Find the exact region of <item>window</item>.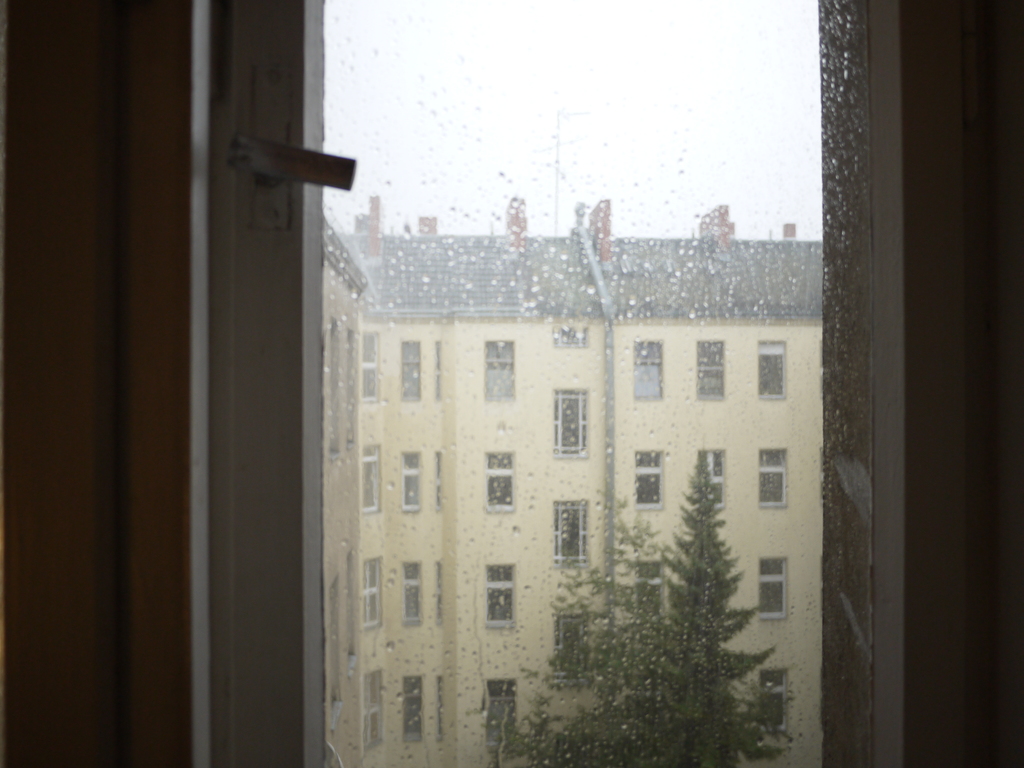
Exact region: 434/342/438/397.
